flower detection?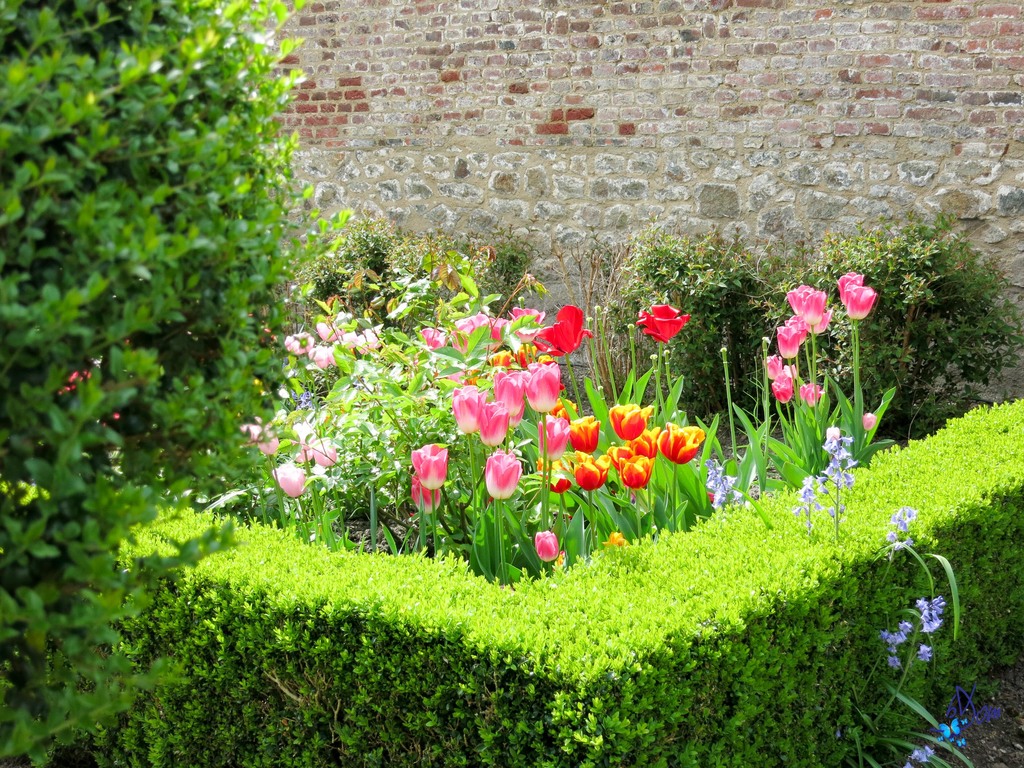
767, 371, 794, 403
